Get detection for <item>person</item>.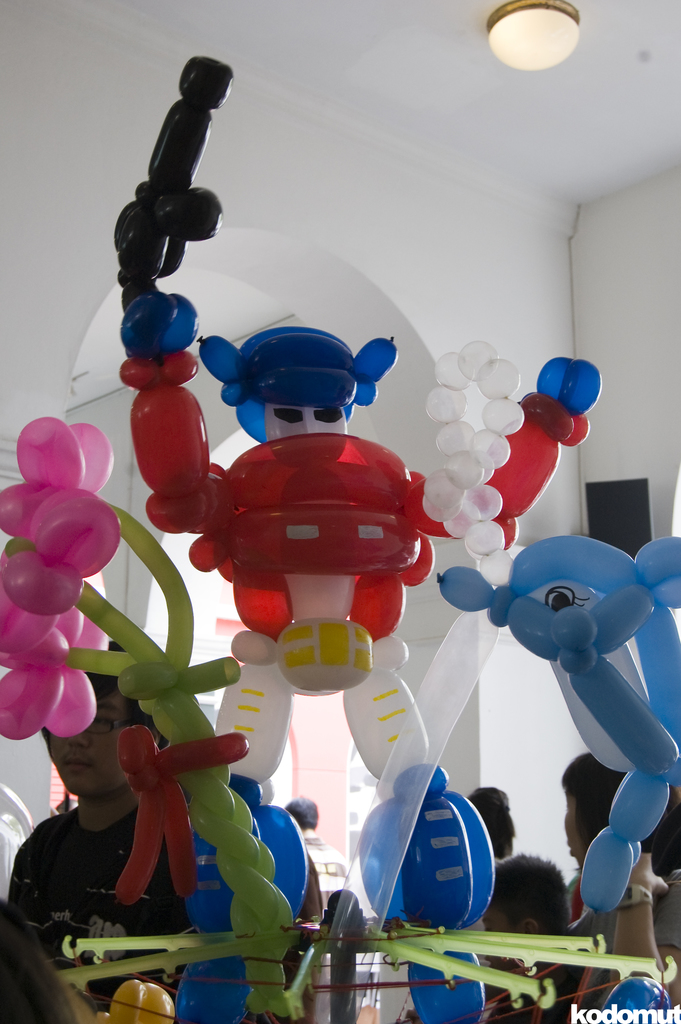
Detection: 466 784 518 998.
